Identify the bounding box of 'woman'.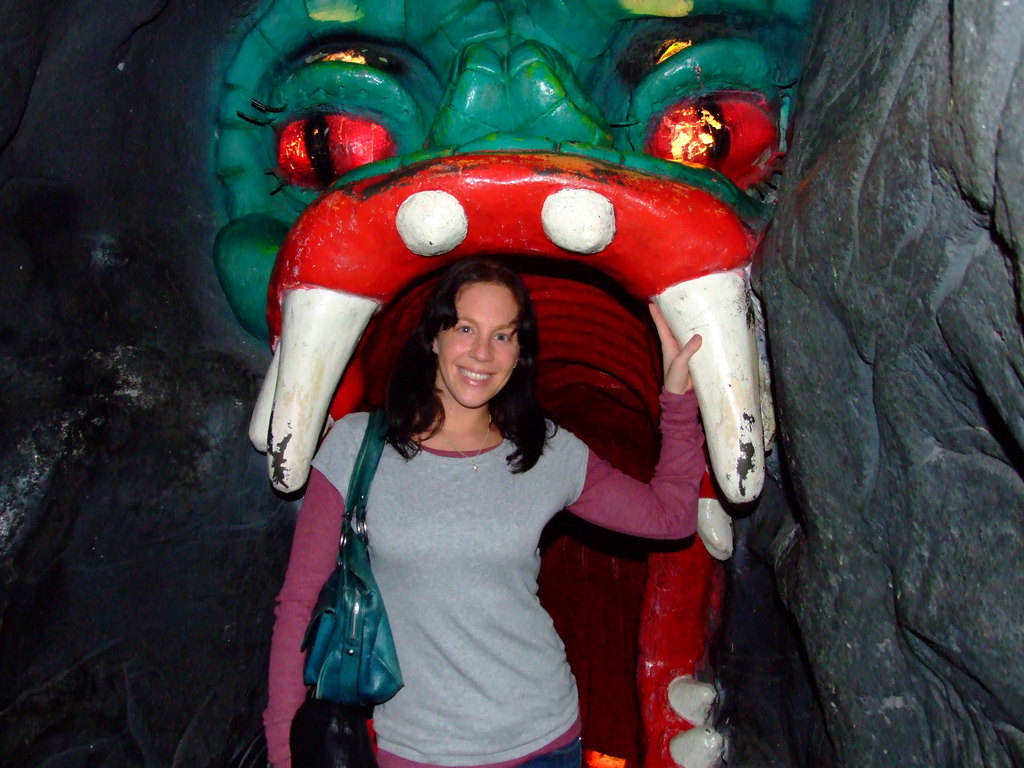
pyautogui.locateOnScreen(256, 251, 701, 767).
